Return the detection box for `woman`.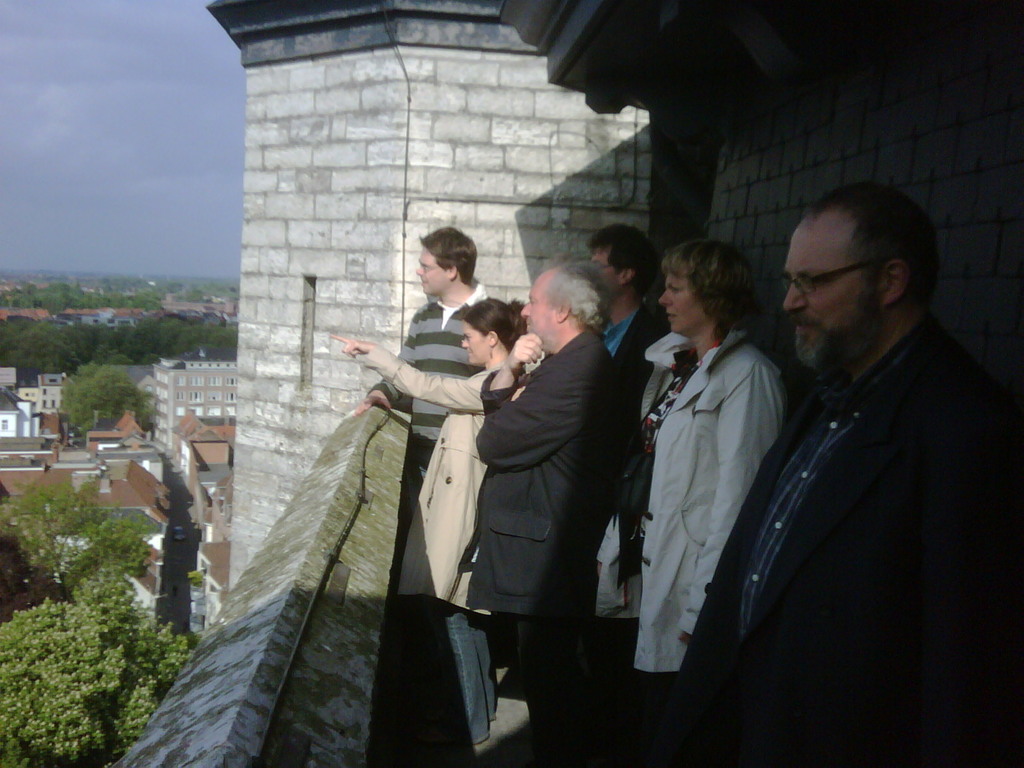
{"x1": 597, "y1": 239, "x2": 793, "y2": 676}.
